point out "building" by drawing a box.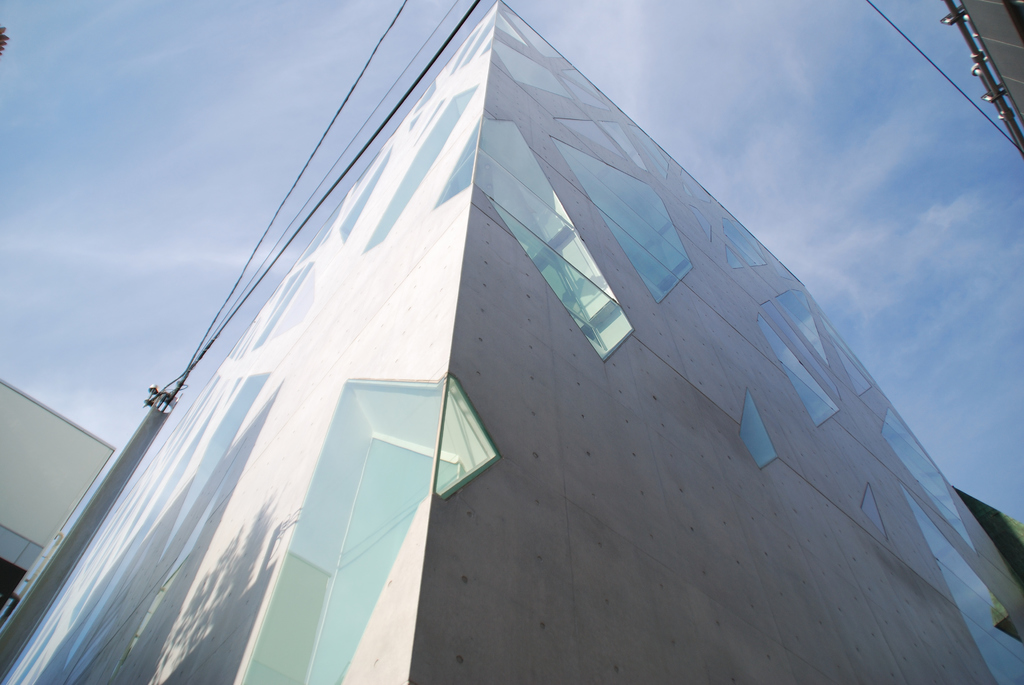
(x1=0, y1=376, x2=115, y2=610).
